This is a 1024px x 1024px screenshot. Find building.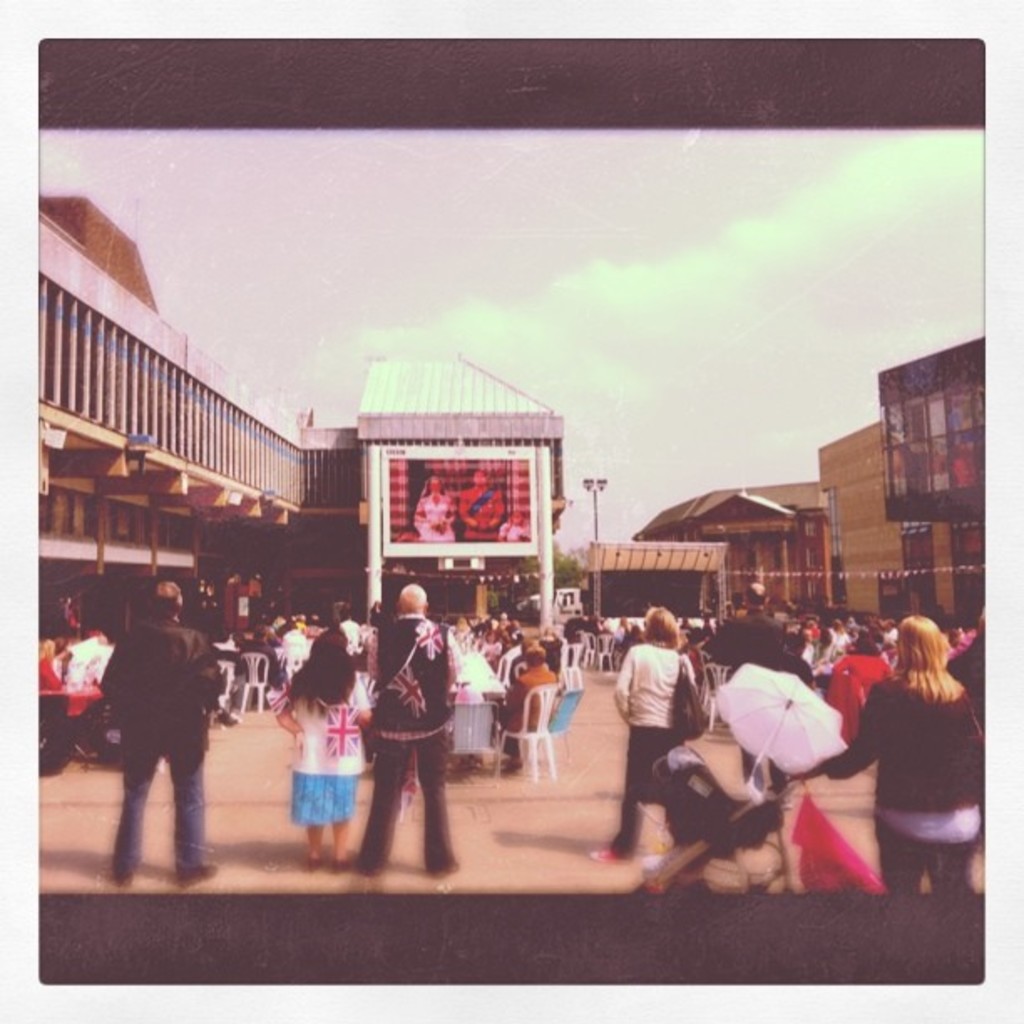
Bounding box: bbox=(587, 542, 724, 629).
